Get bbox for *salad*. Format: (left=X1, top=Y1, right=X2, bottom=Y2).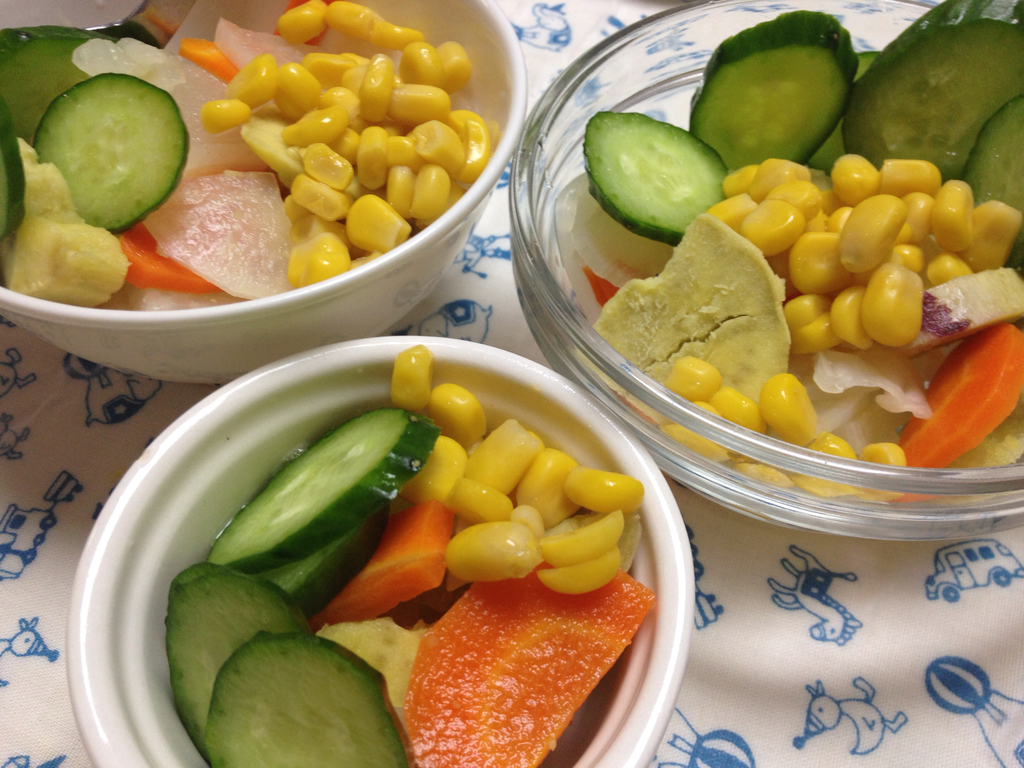
(left=0, top=0, right=492, bottom=317).
